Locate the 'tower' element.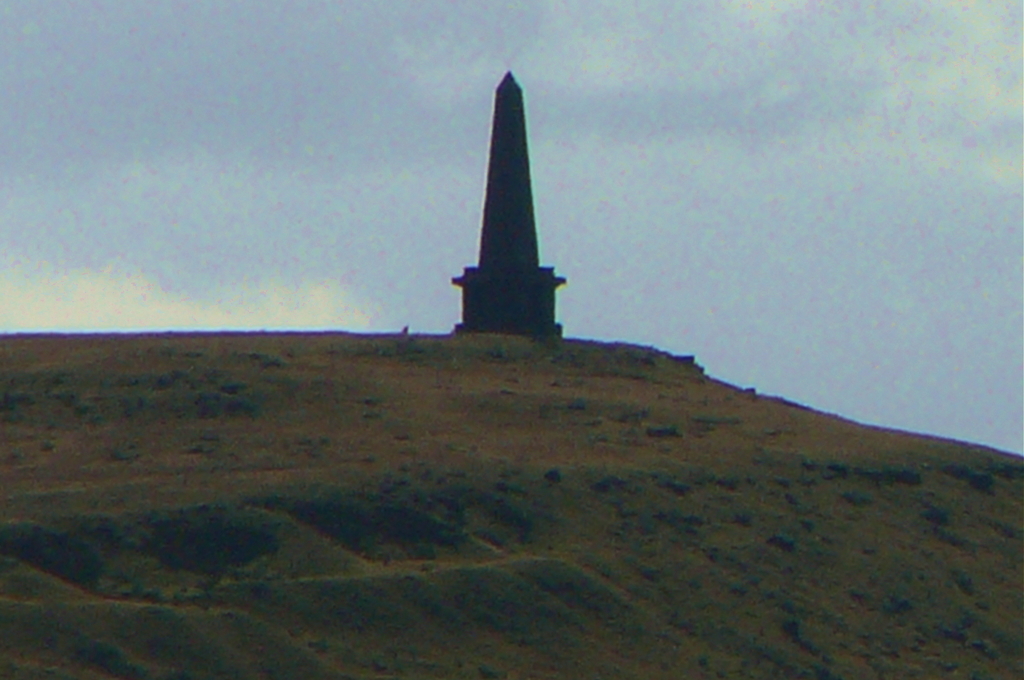
Element bbox: region(453, 75, 566, 339).
